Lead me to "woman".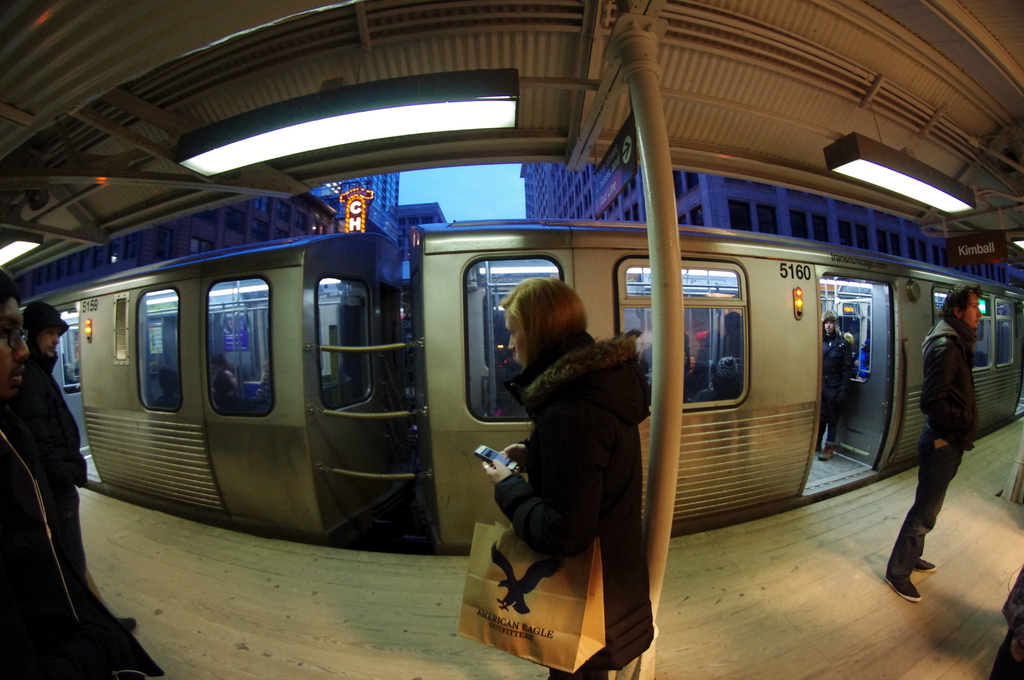
Lead to region(479, 273, 654, 679).
